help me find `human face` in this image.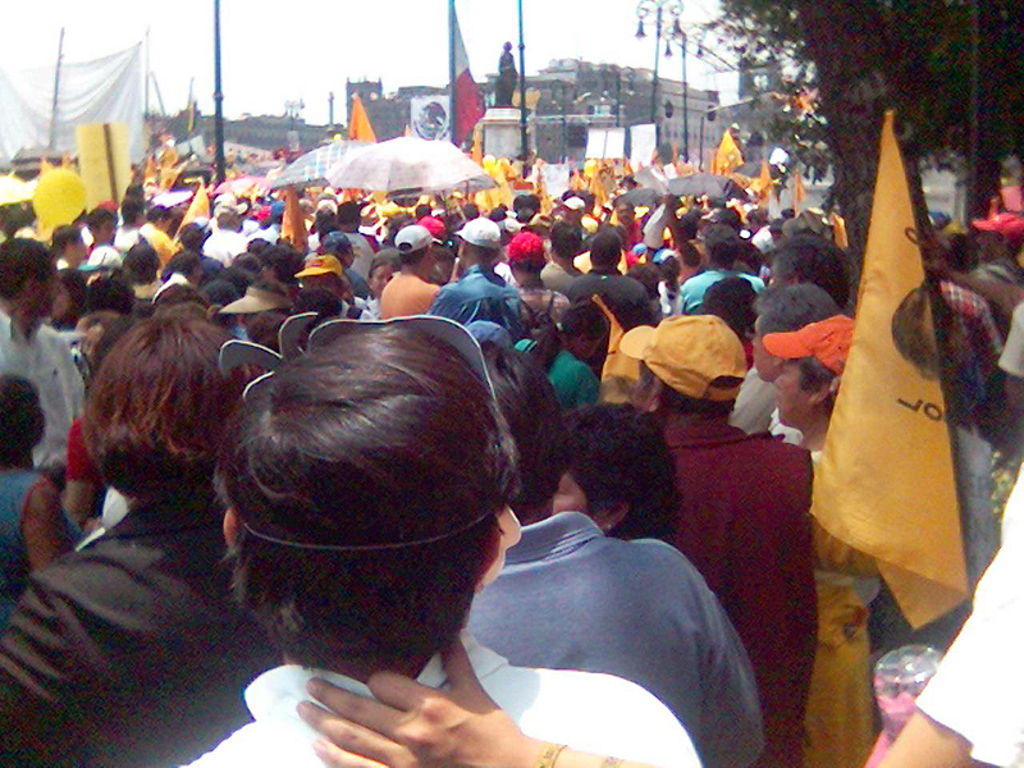
Found it: <bbox>777, 360, 812, 422</bbox>.
